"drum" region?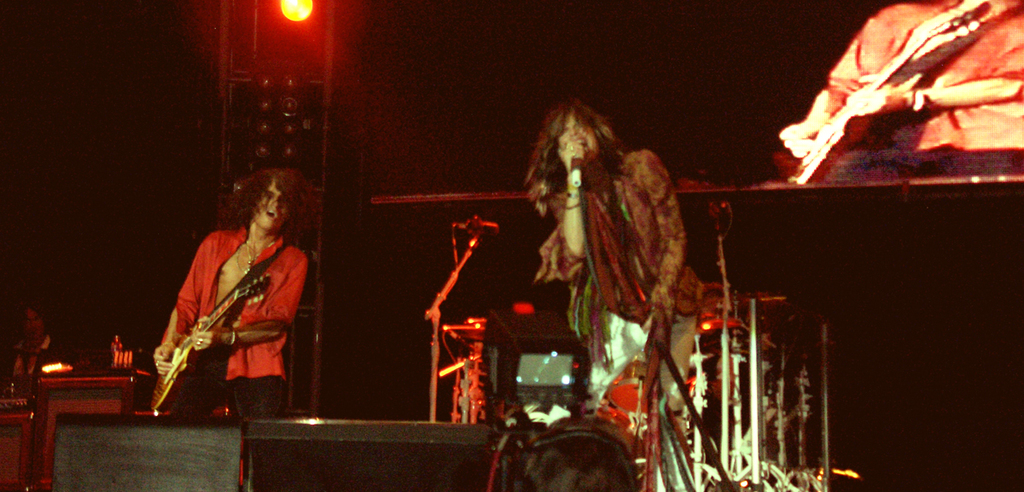
crop(691, 285, 755, 336)
